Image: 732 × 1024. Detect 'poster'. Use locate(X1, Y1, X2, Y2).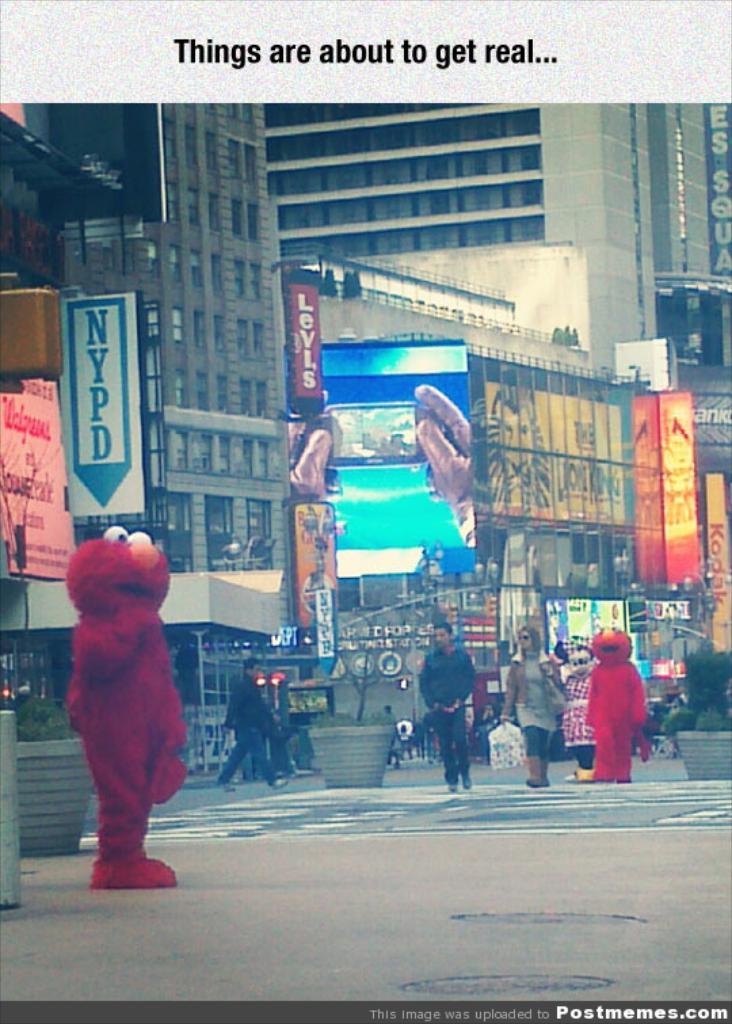
locate(0, 0, 731, 1023).
